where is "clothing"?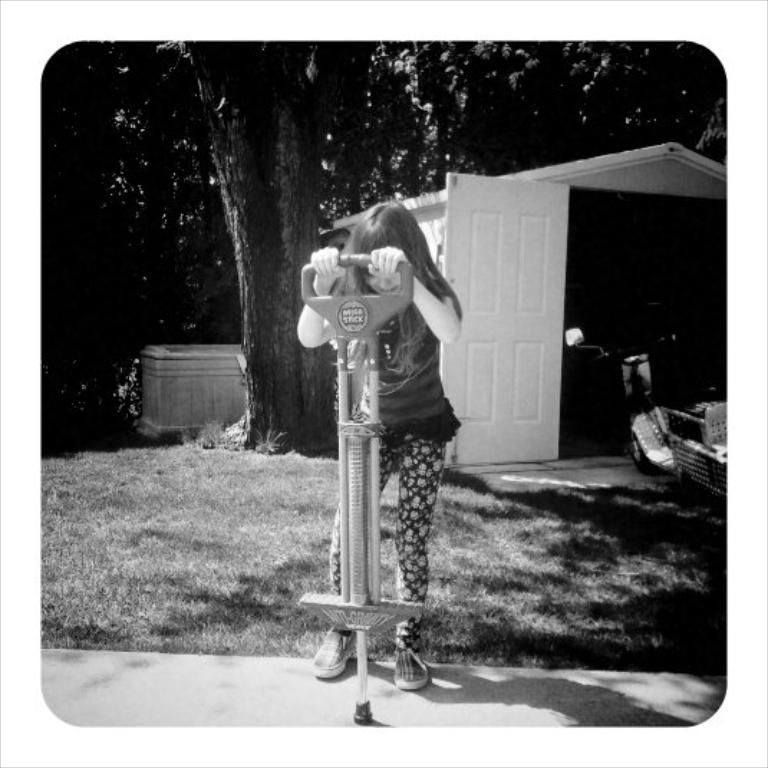
332:281:458:652.
